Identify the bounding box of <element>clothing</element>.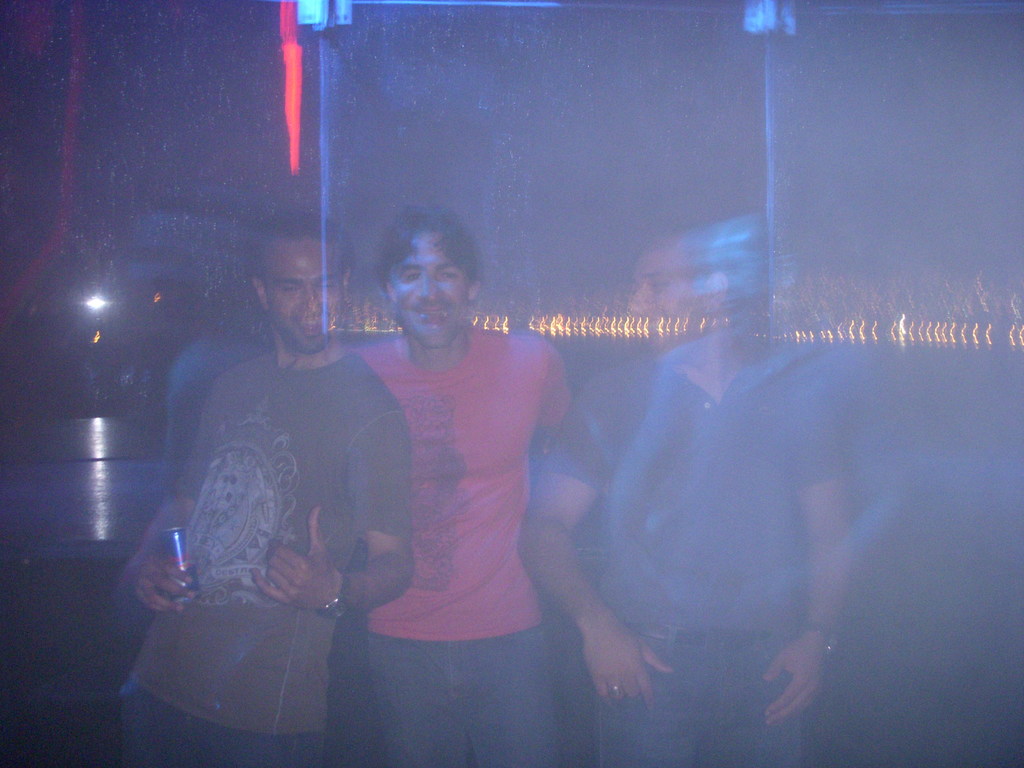
region(120, 351, 425, 767).
